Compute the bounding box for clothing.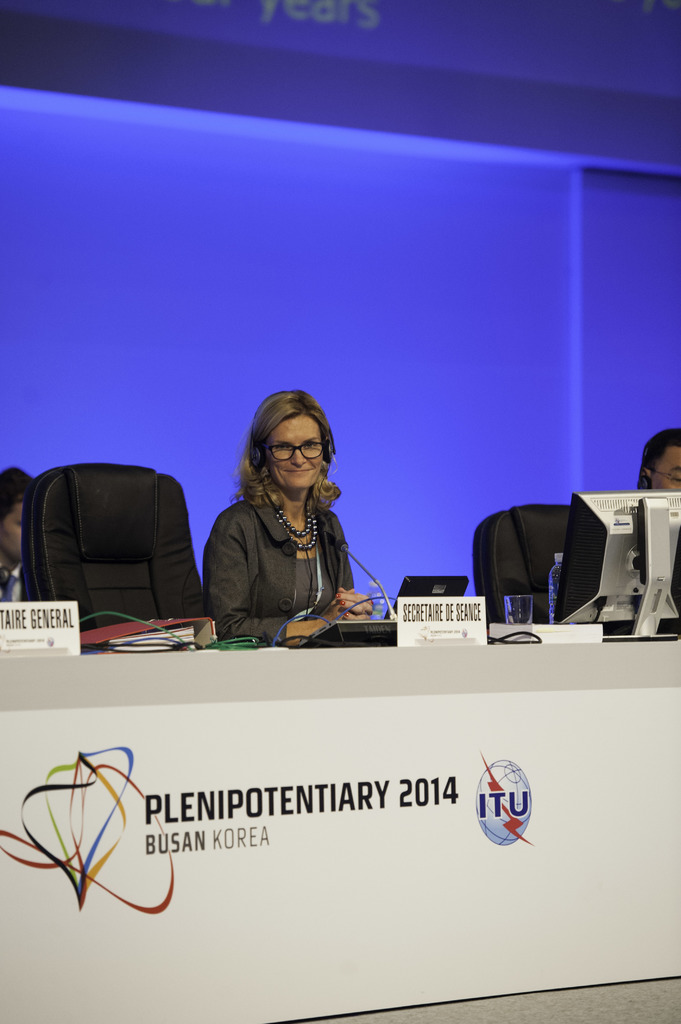
x1=0, y1=561, x2=25, y2=605.
